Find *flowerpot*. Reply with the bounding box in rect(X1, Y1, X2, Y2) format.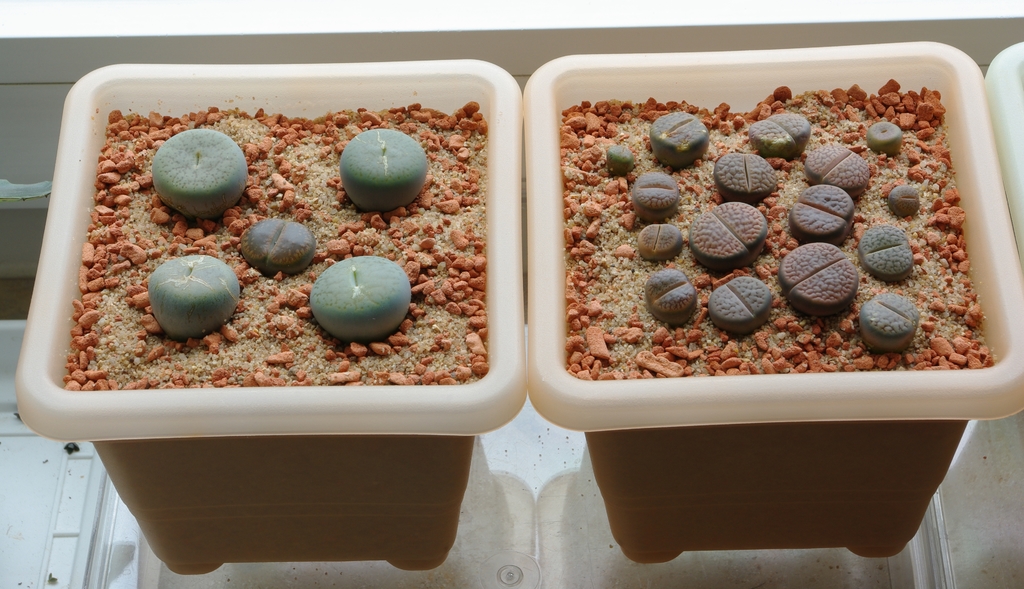
rect(12, 59, 518, 574).
